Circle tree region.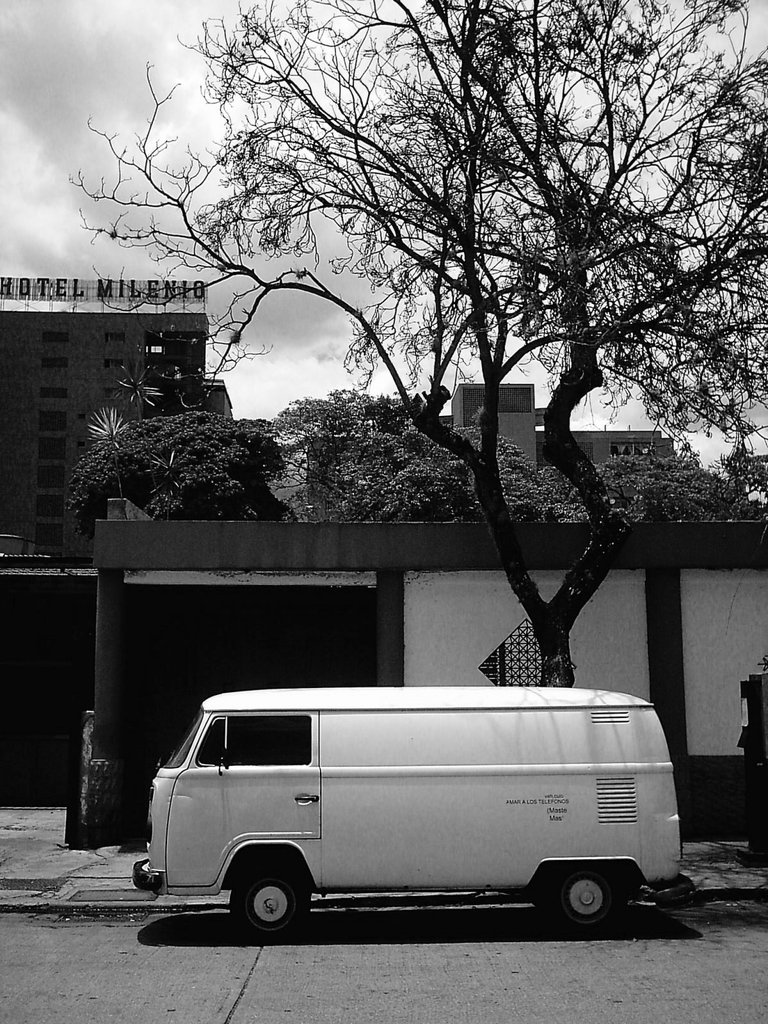
Region: [703, 442, 767, 499].
